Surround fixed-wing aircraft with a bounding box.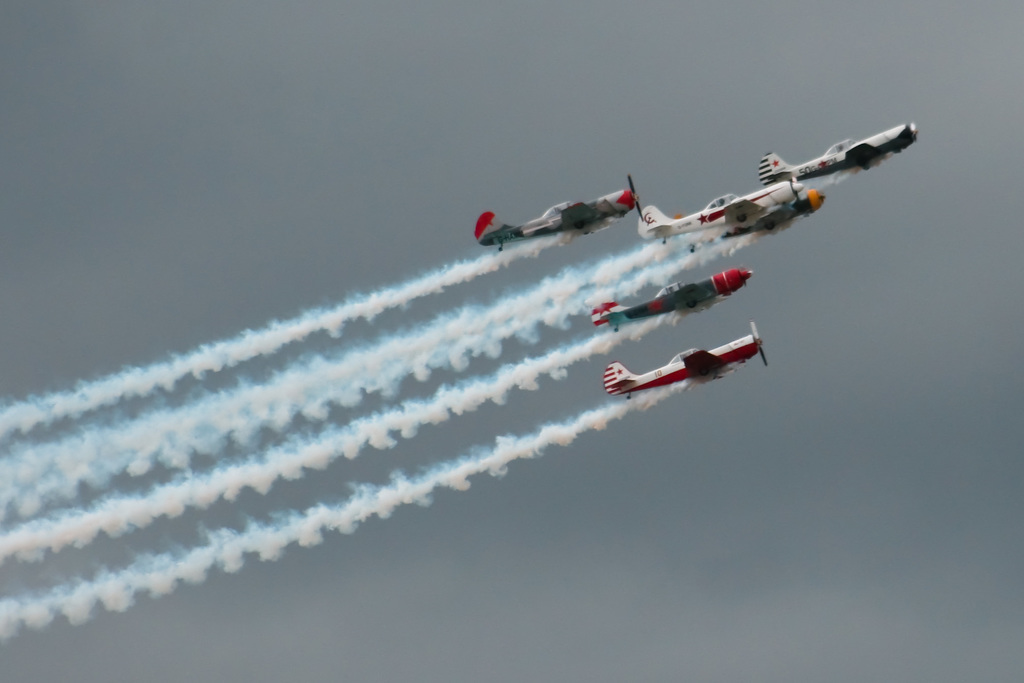
box(478, 185, 637, 254).
